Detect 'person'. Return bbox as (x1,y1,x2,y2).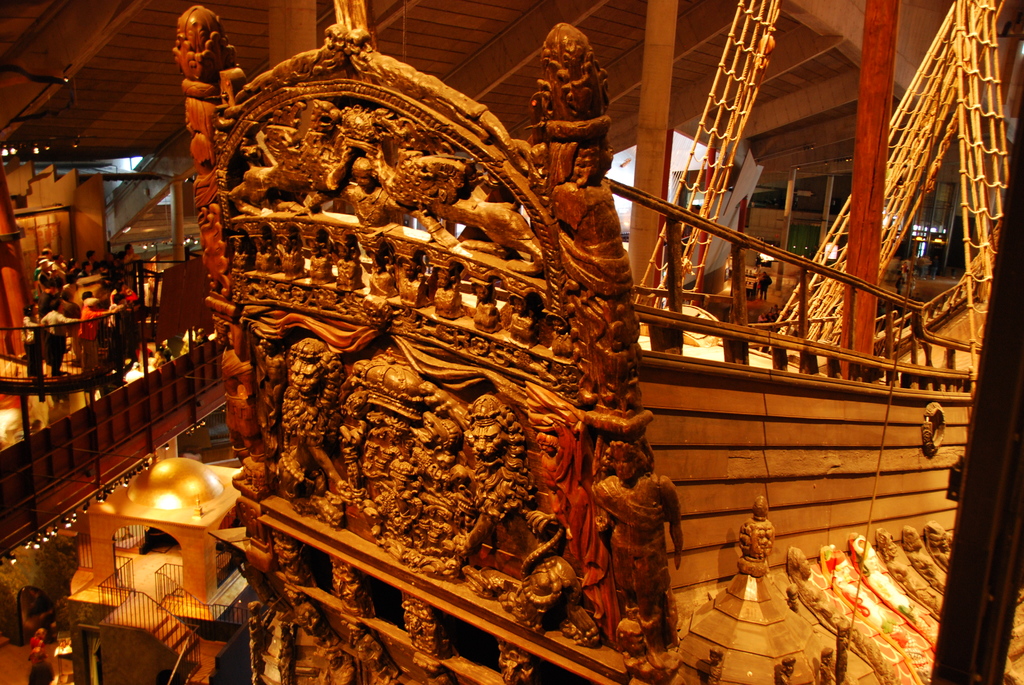
(18,302,43,381).
